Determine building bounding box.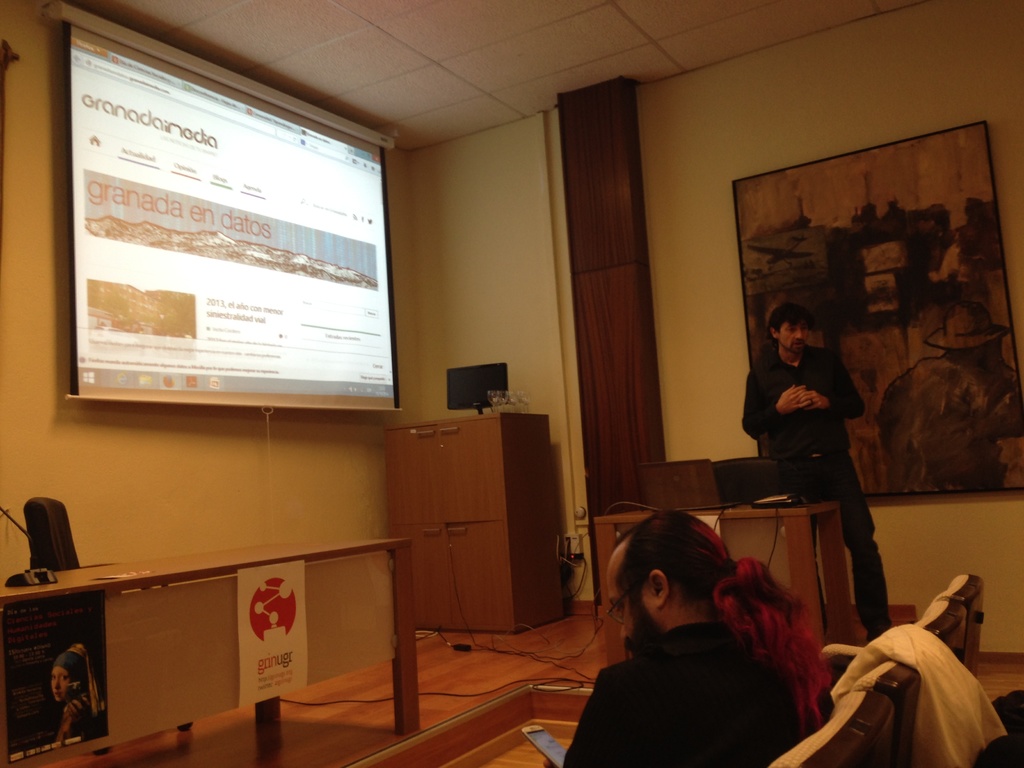
Determined: [left=0, top=0, right=1023, bottom=767].
